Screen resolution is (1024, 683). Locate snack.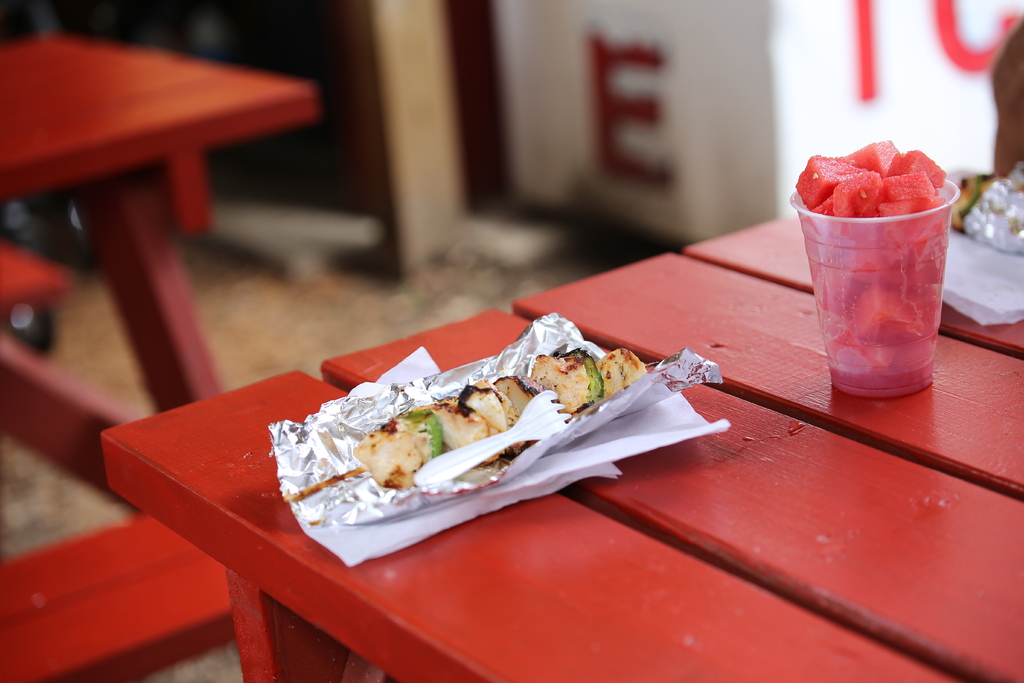
353 342 648 489.
